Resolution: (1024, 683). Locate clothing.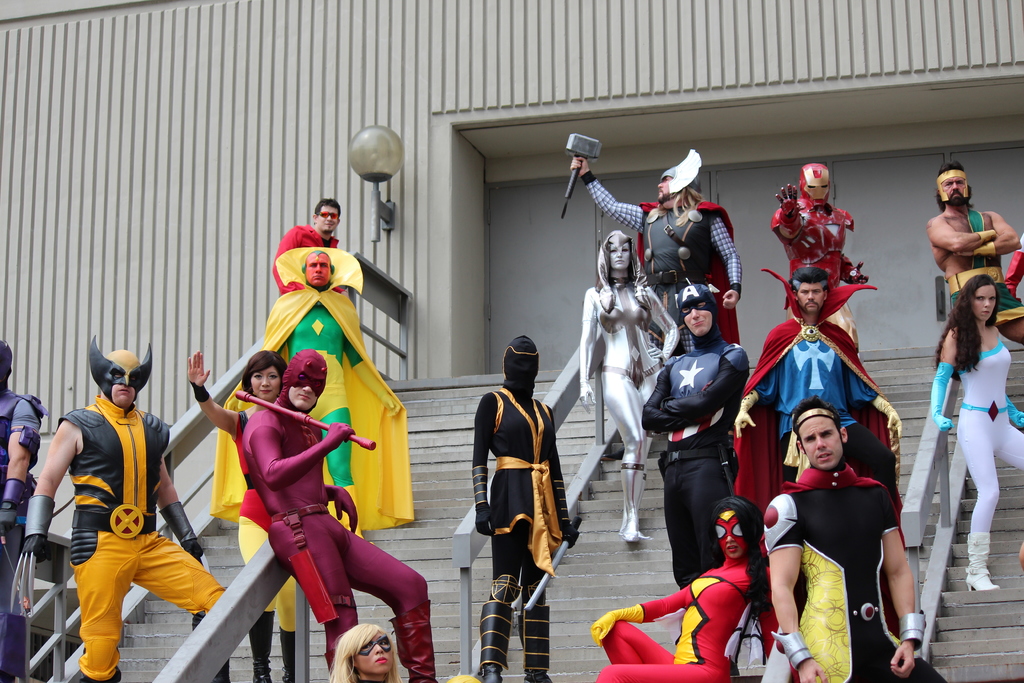
(x1=582, y1=169, x2=746, y2=346).
